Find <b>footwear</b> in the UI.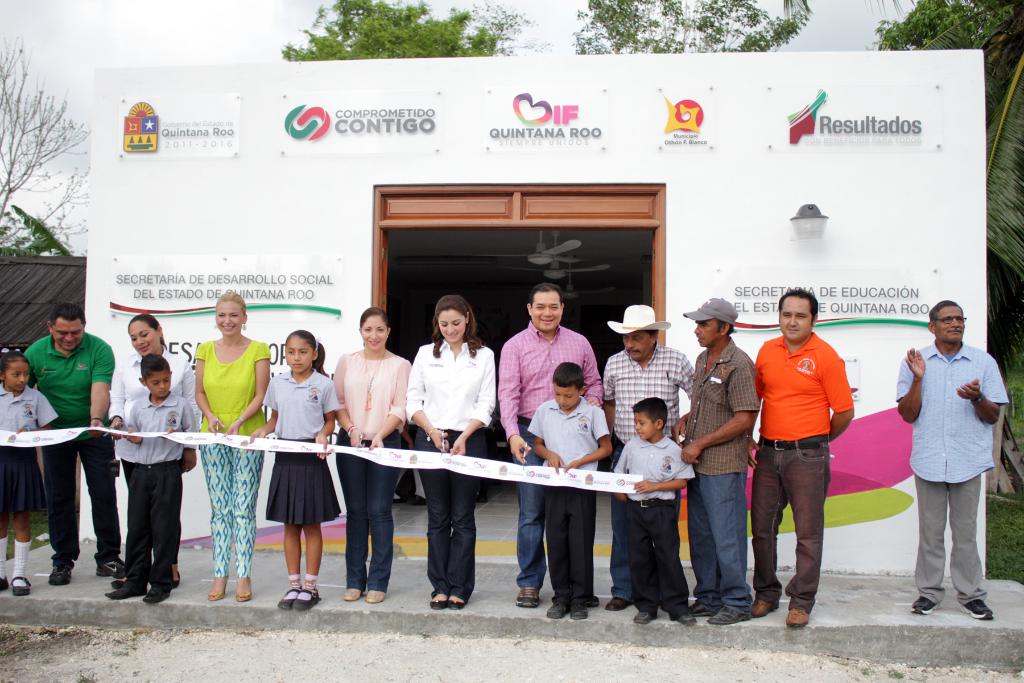
UI element at x1=783 y1=608 x2=811 y2=630.
